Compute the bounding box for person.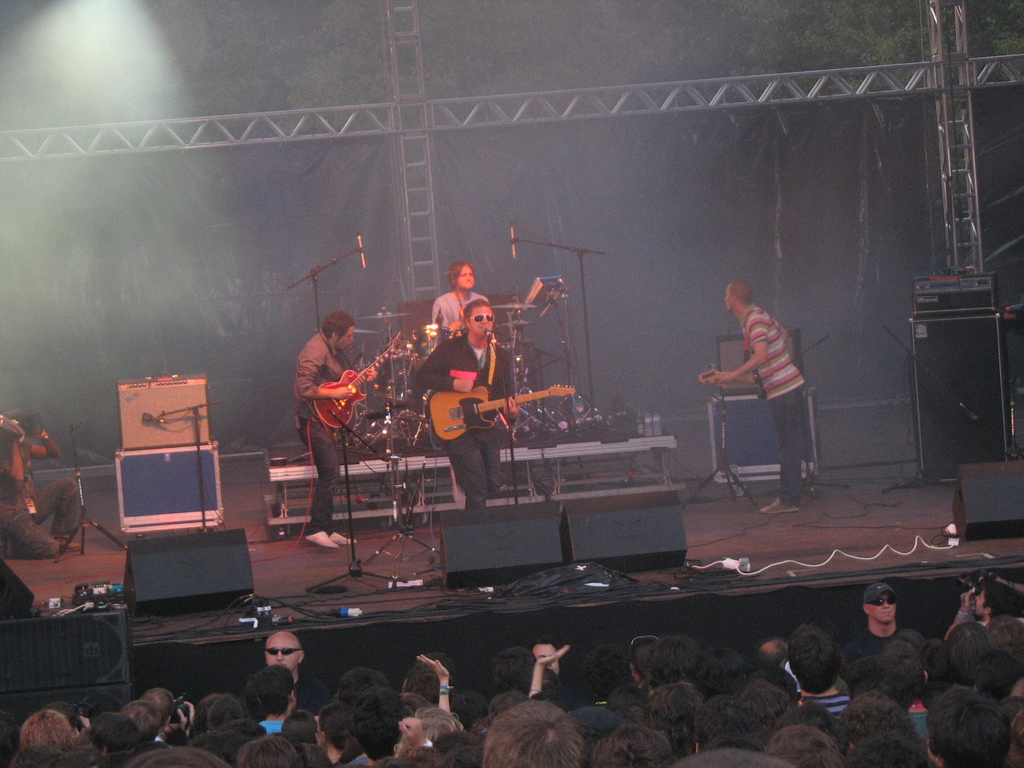
{"x1": 714, "y1": 280, "x2": 806, "y2": 516}.
